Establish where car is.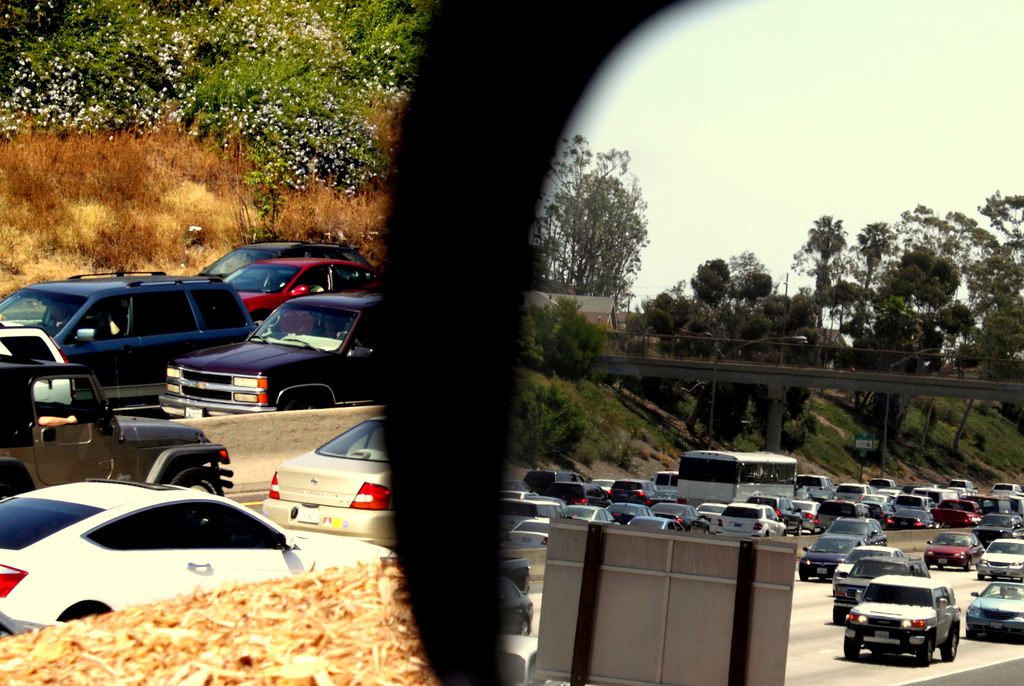
Established at [left=979, top=538, right=1023, bottom=579].
